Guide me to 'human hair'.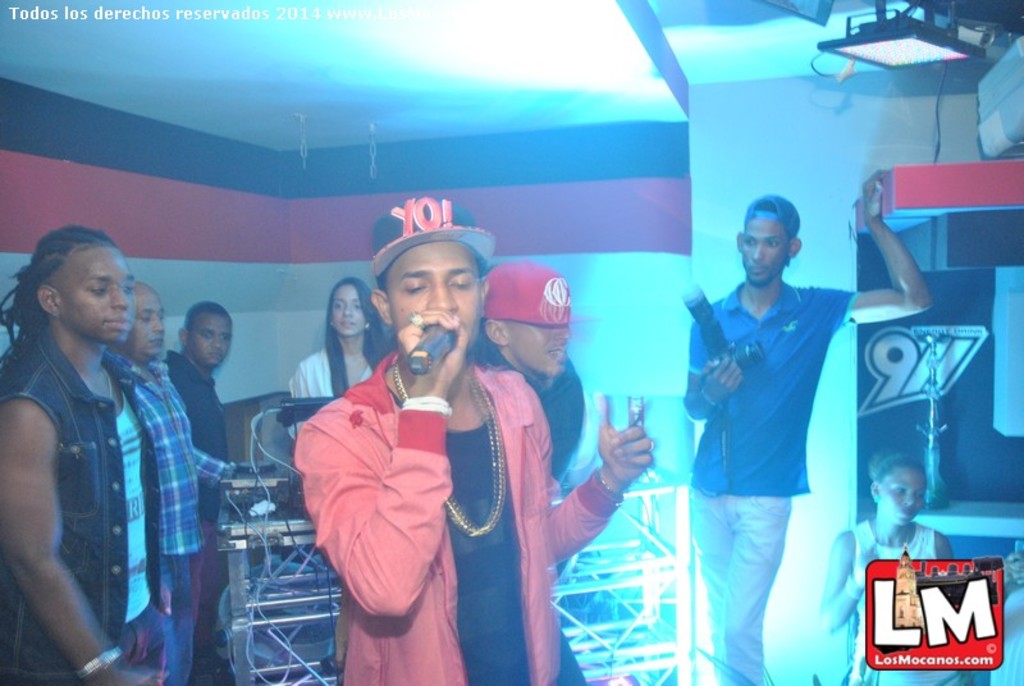
Guidance: <box>0,223,118,356</box>.
